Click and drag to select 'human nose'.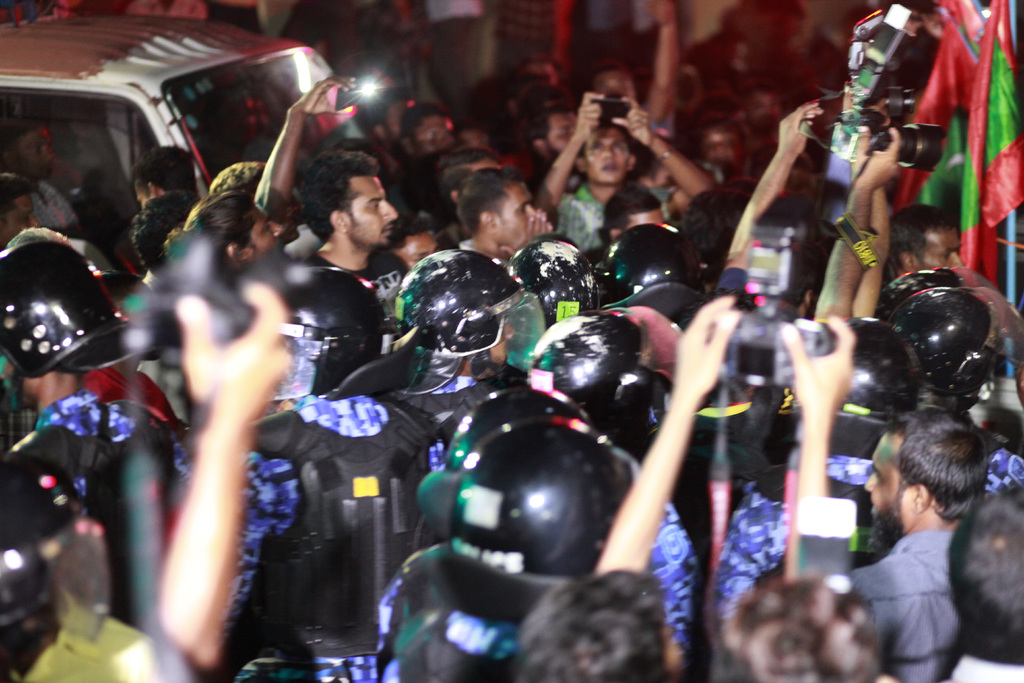
Selection: <bbox>602, 144, 615, 157</bbox>.
